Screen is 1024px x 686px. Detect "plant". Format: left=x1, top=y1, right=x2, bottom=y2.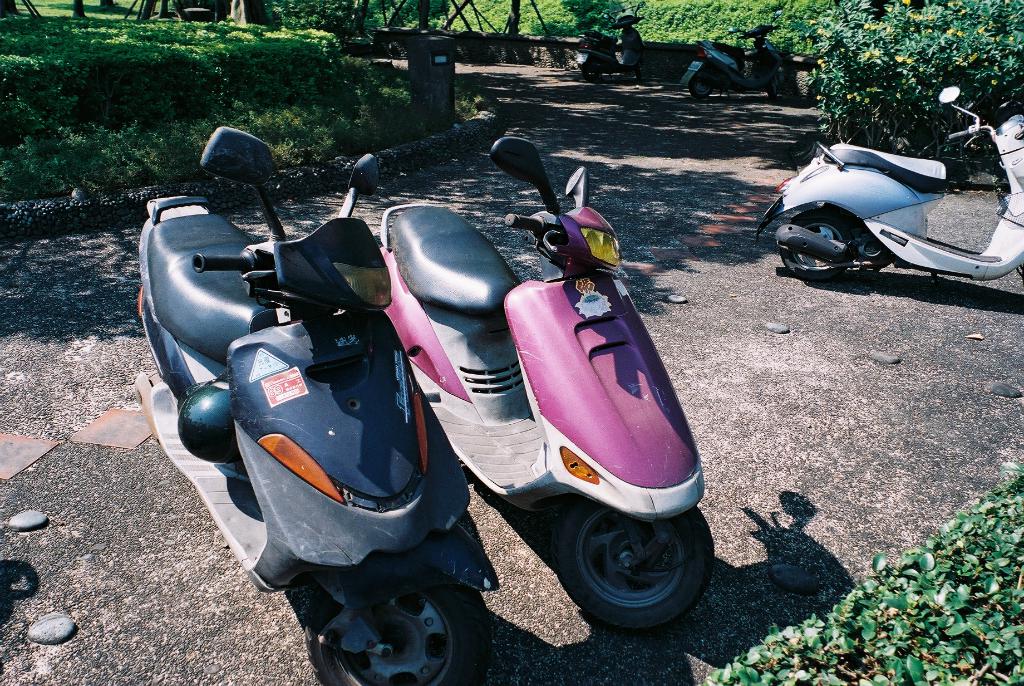
left=290, top=0, right=405, bottom=25.
